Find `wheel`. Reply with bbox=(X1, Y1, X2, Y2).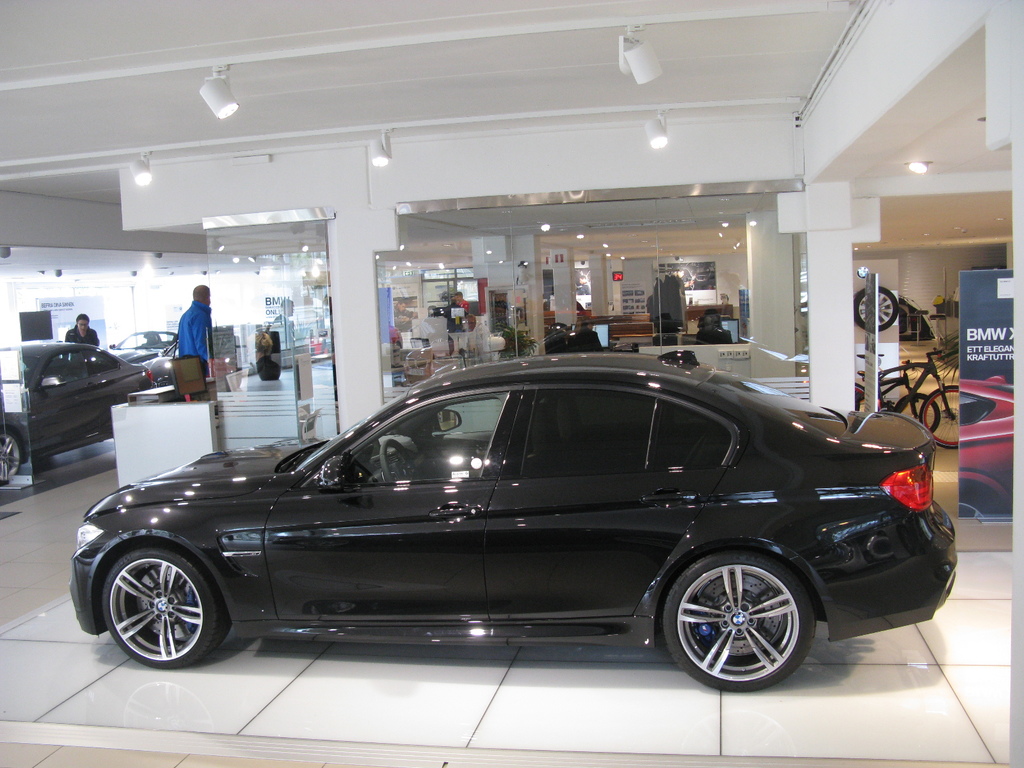
bbox=(0, 429, 22, 483).
